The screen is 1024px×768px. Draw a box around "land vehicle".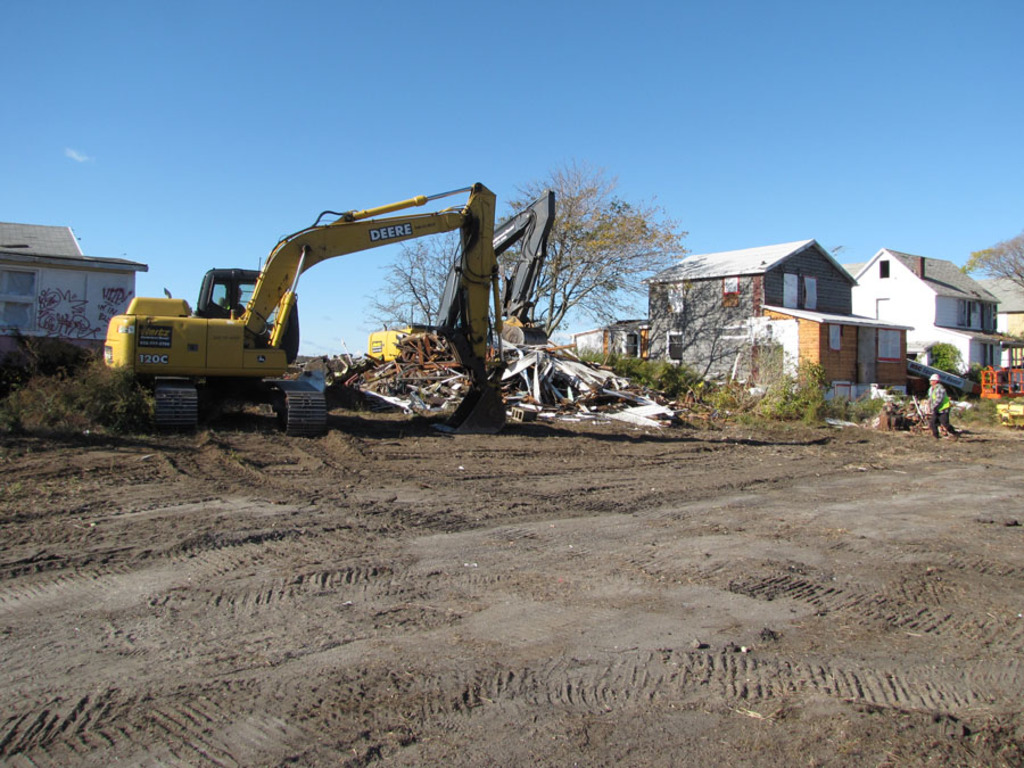
363, 188, 550, 365.
